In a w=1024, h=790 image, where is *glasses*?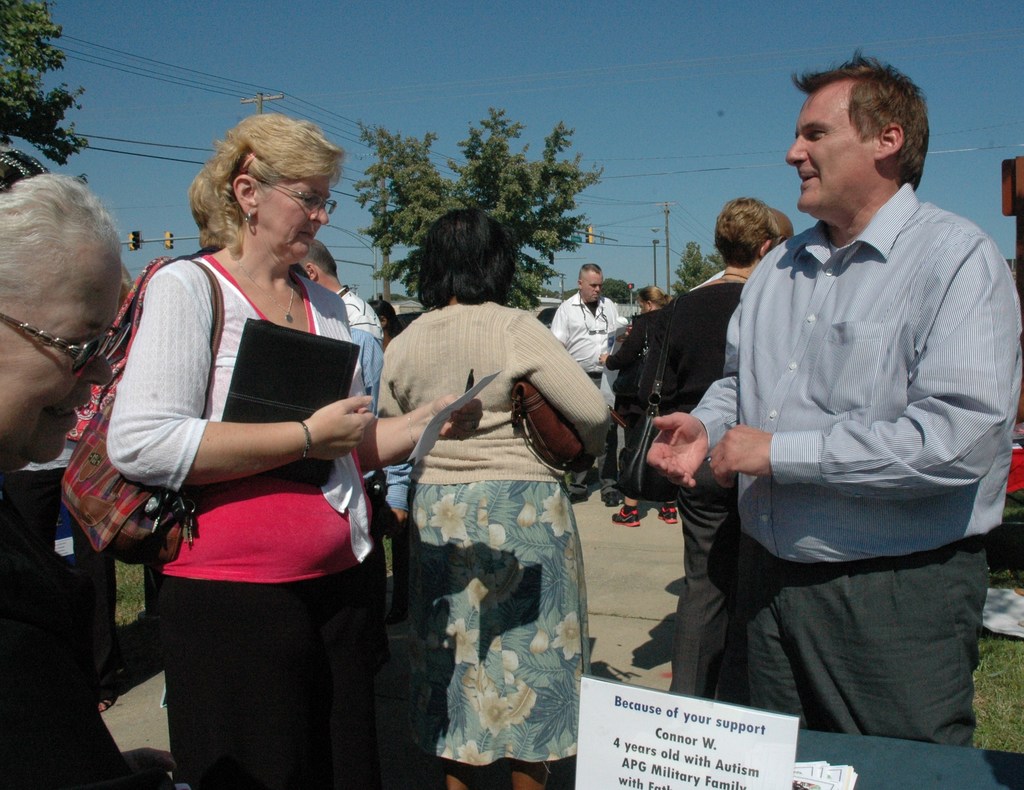
(left=587, top=320, right=612, bottom=337).
